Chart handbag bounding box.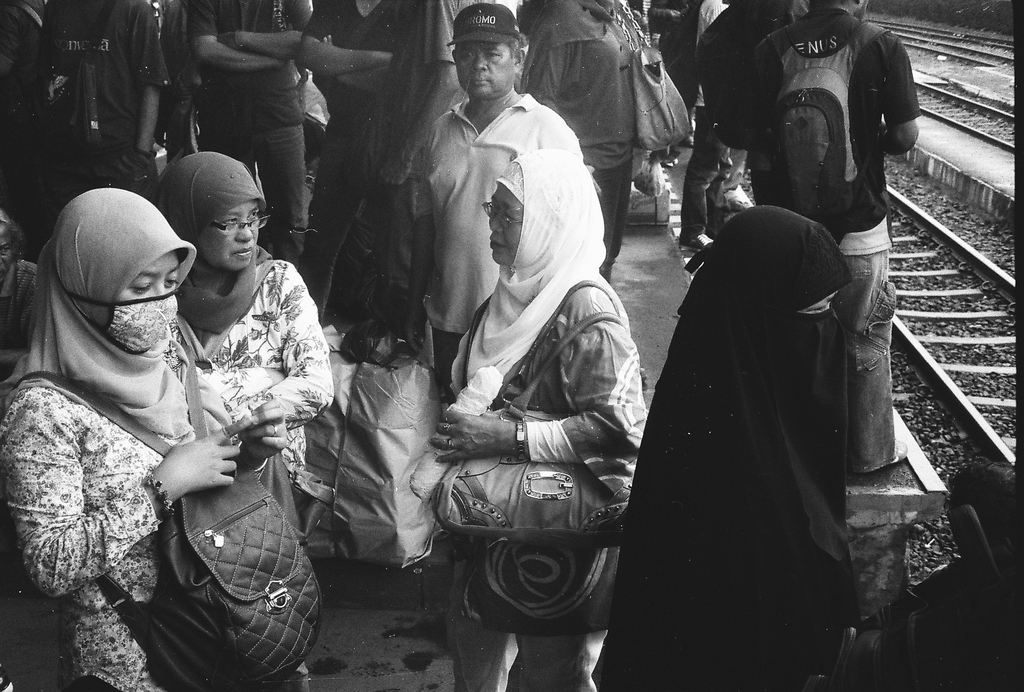
Charted: box=[457, 290, 621, 631].
